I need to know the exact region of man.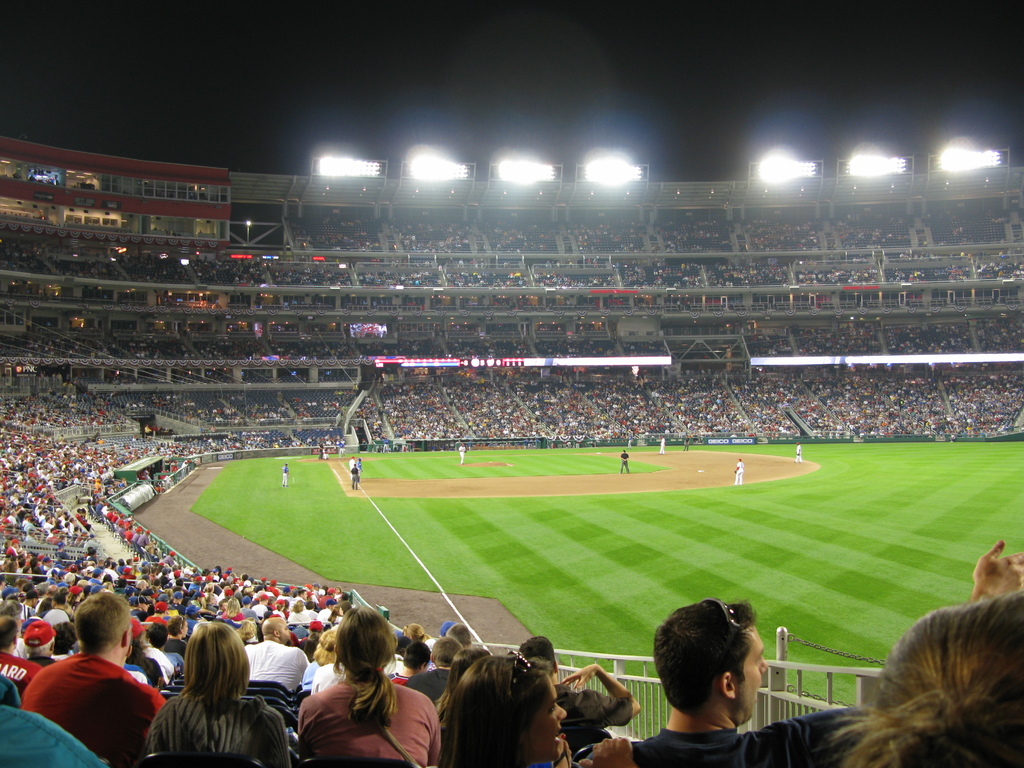
Region: 733:458:742:484.
